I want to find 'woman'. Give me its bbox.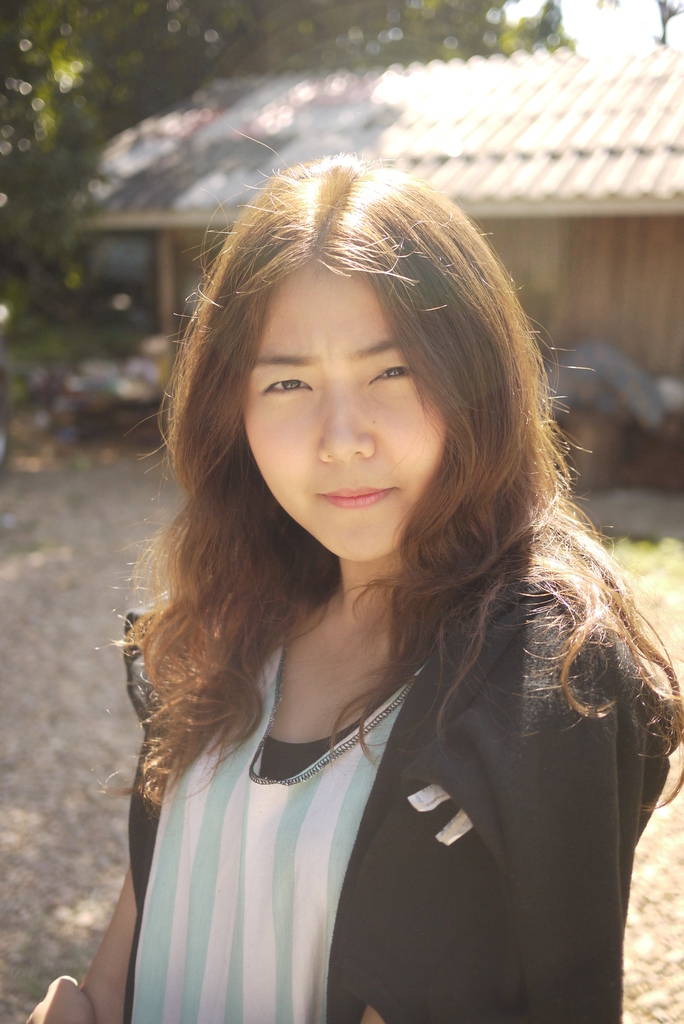
box=[61, 169, 683, 1009].
